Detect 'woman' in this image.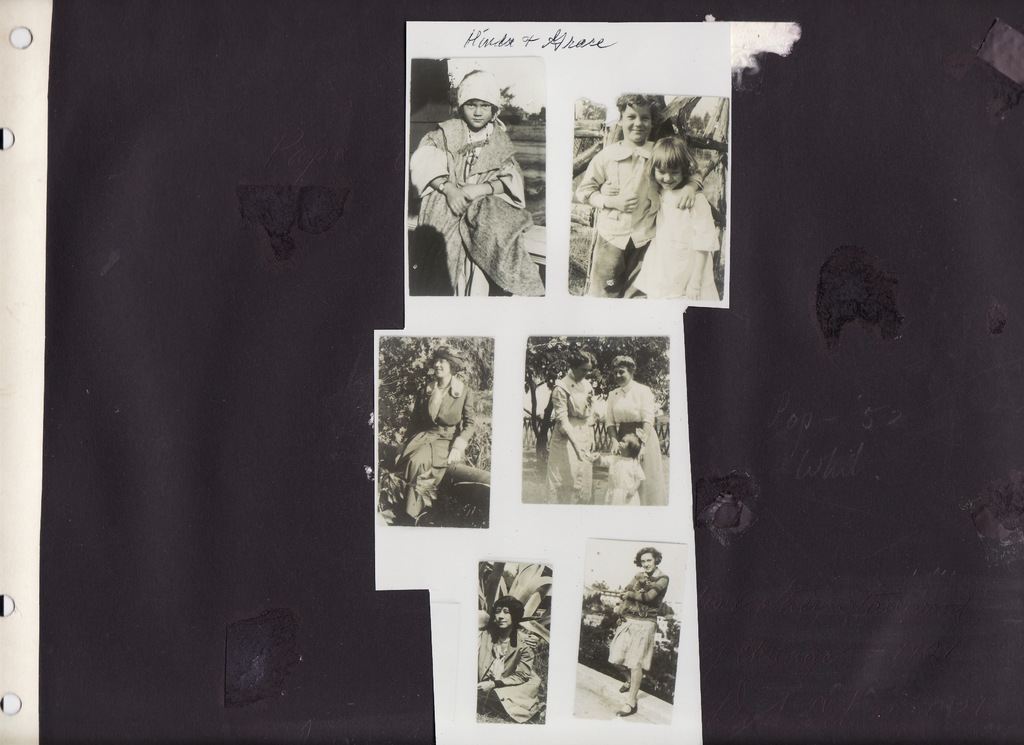
Detection: [602, 355, 669, 510].
